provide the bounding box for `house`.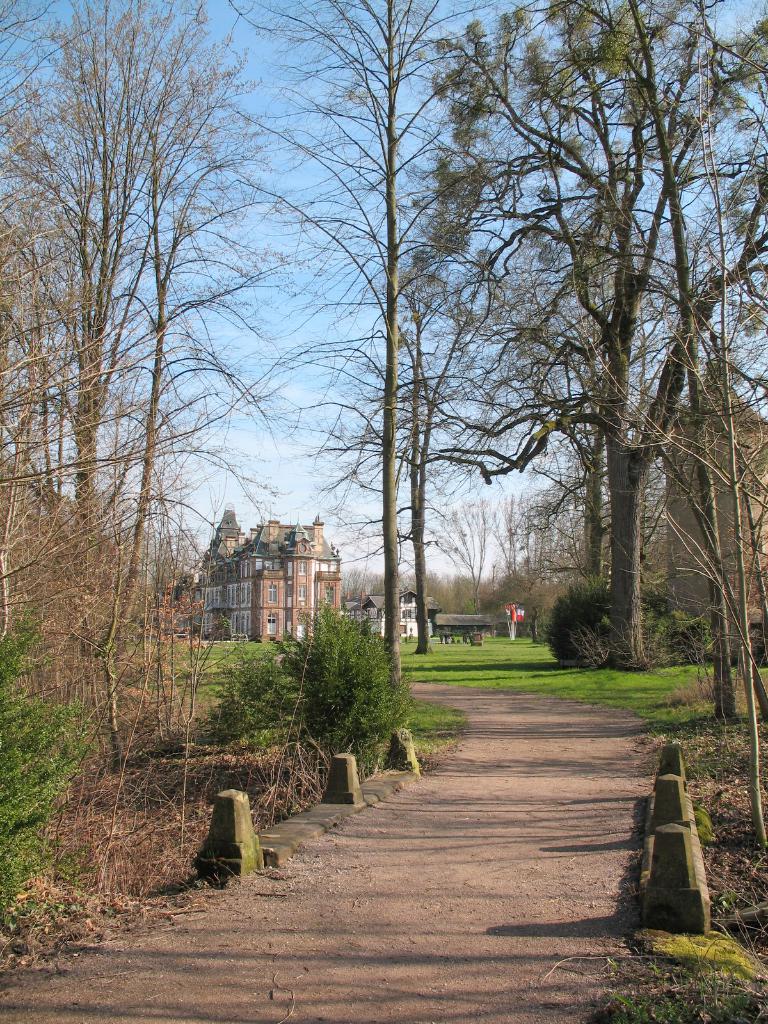
rect(435, 611, 491, 639).
